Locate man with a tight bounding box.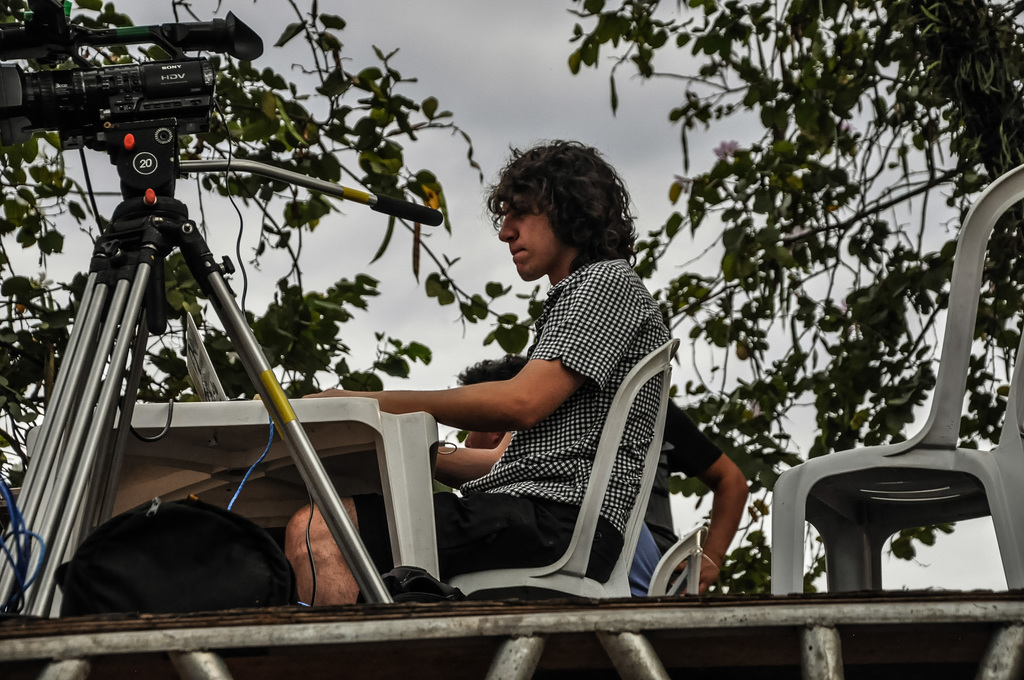
457:348:665:604.
